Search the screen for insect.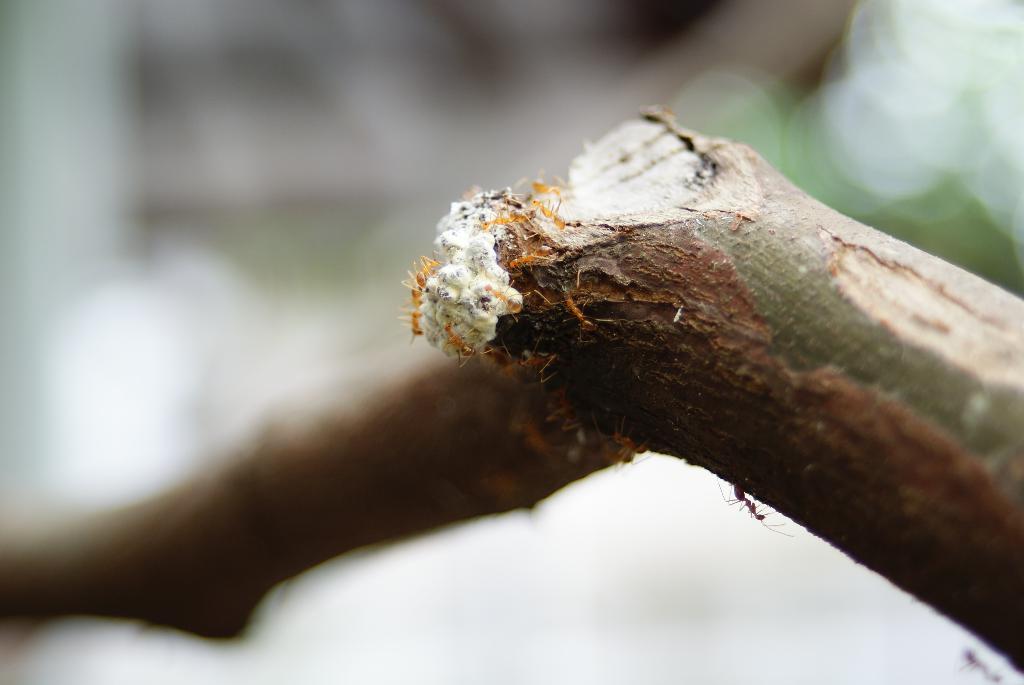
Found at locate(957, 639, 1005, 681).
